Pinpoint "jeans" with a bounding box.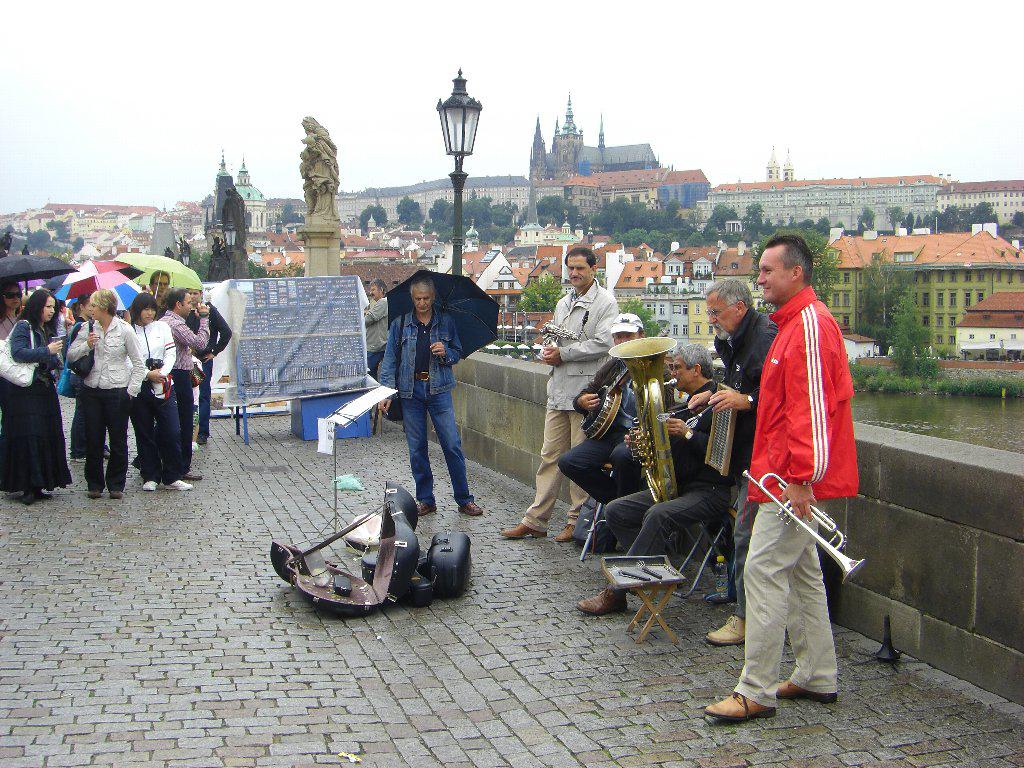
Rect(402, 377, 471, 503).
